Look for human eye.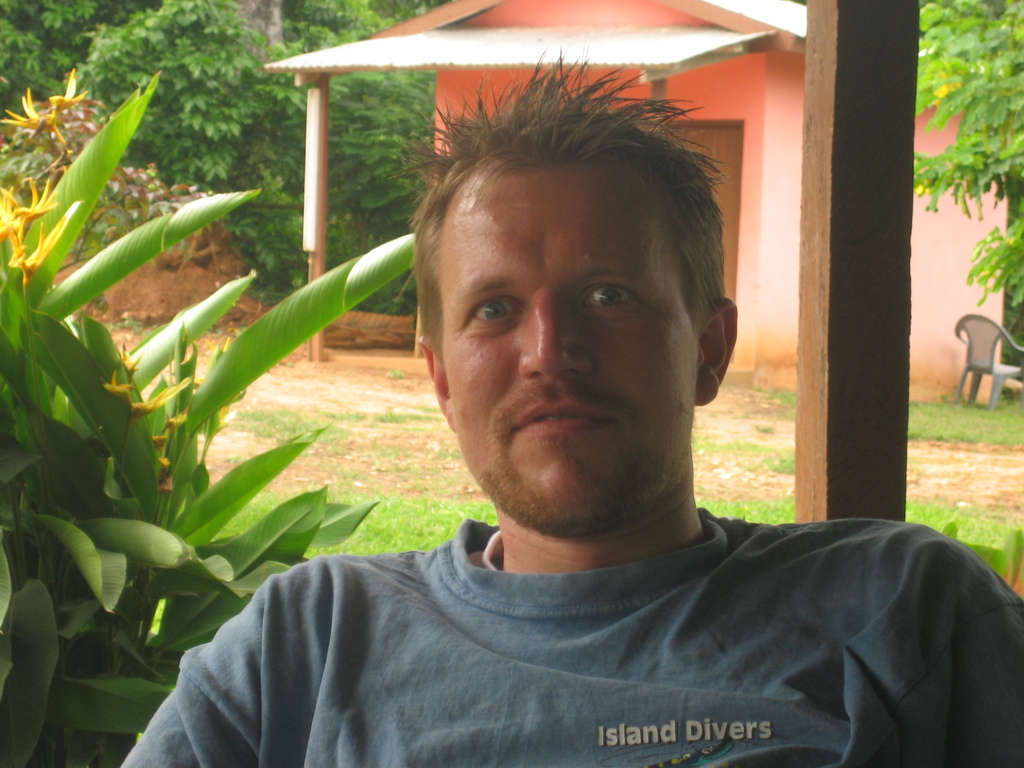
Found: [576, 275, 646, 317].
